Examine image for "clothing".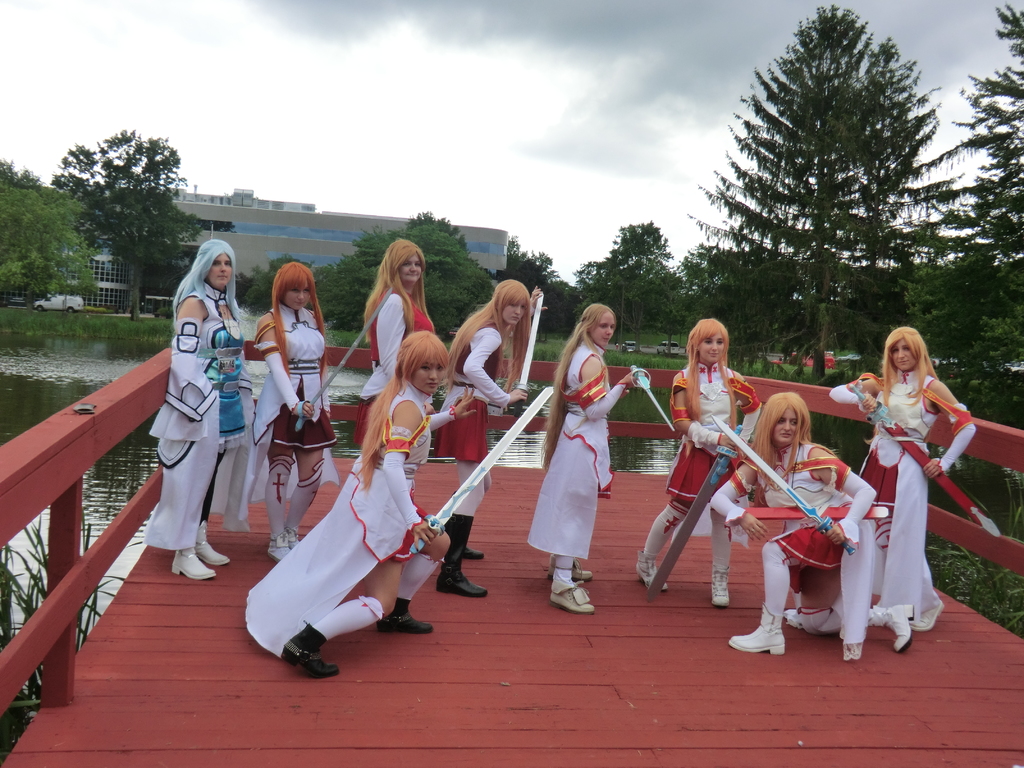
Examination result: box(254, 297, 342, 450).
